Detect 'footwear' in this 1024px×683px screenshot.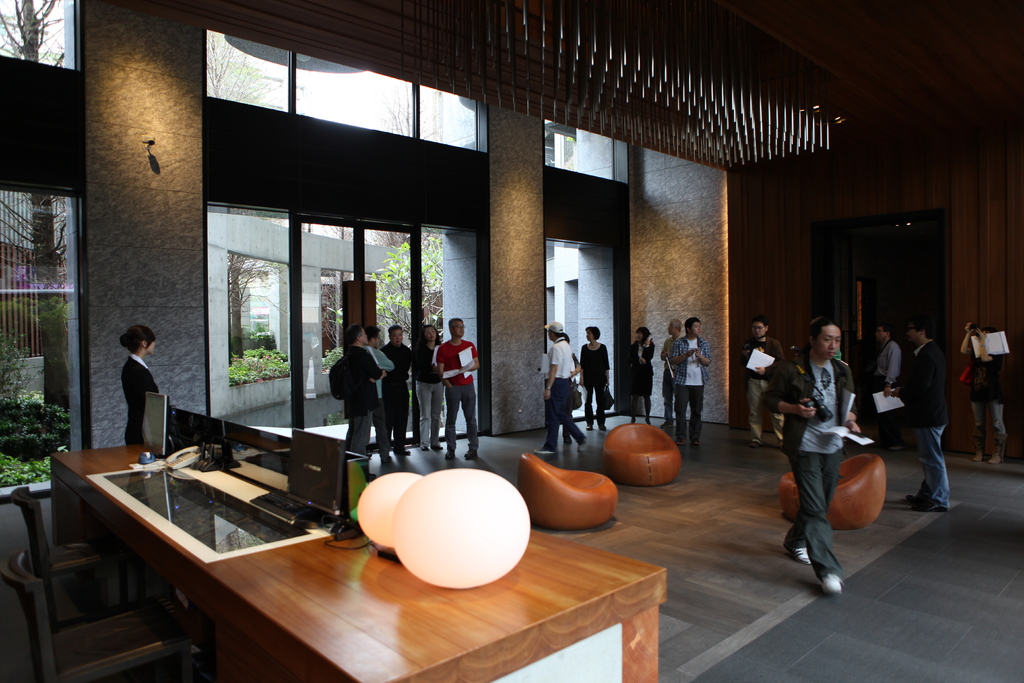
Detection: 564, 436, 572, 443.
